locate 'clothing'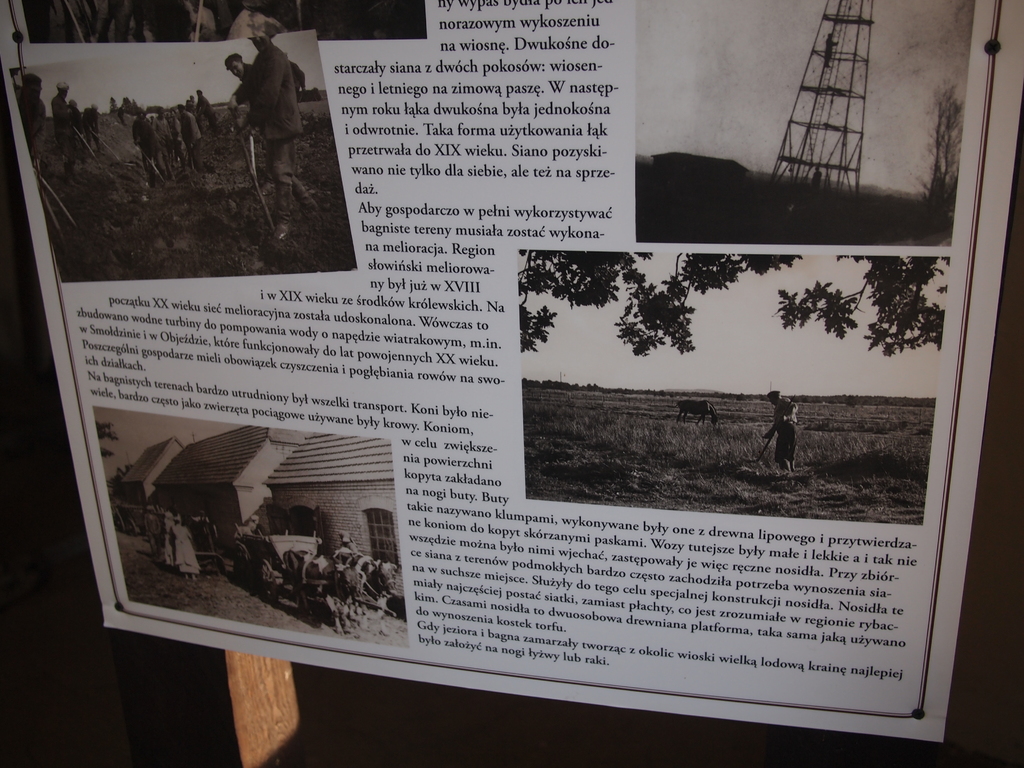
select_region(230, 41, 308, 225)
